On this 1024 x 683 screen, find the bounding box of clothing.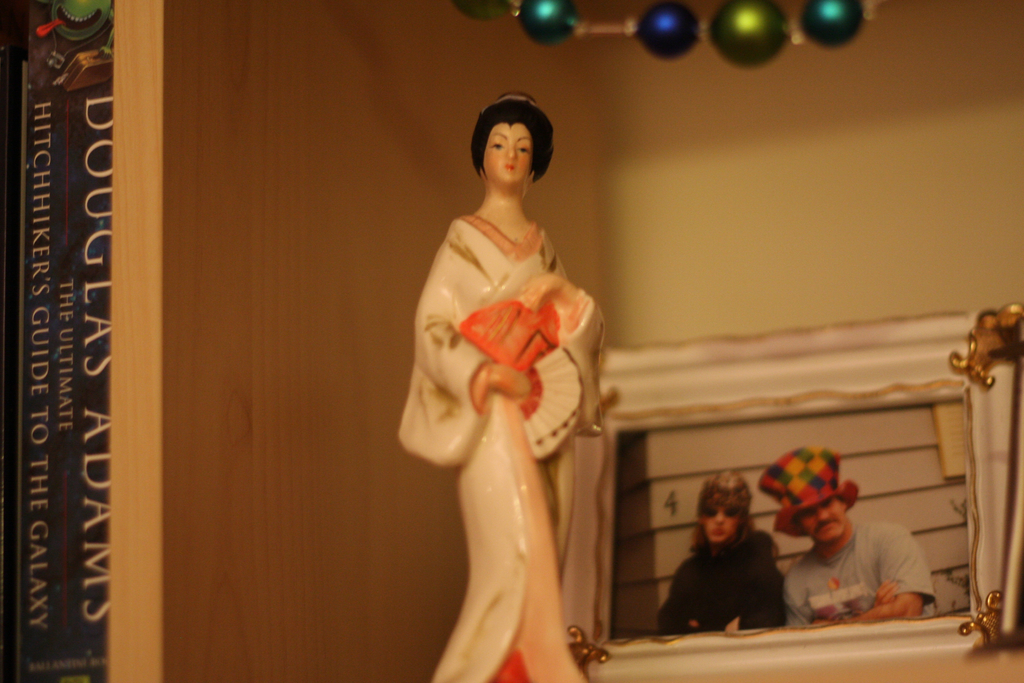
Bounding box: <bbox>397, 209, 600, 682</bbox>.
